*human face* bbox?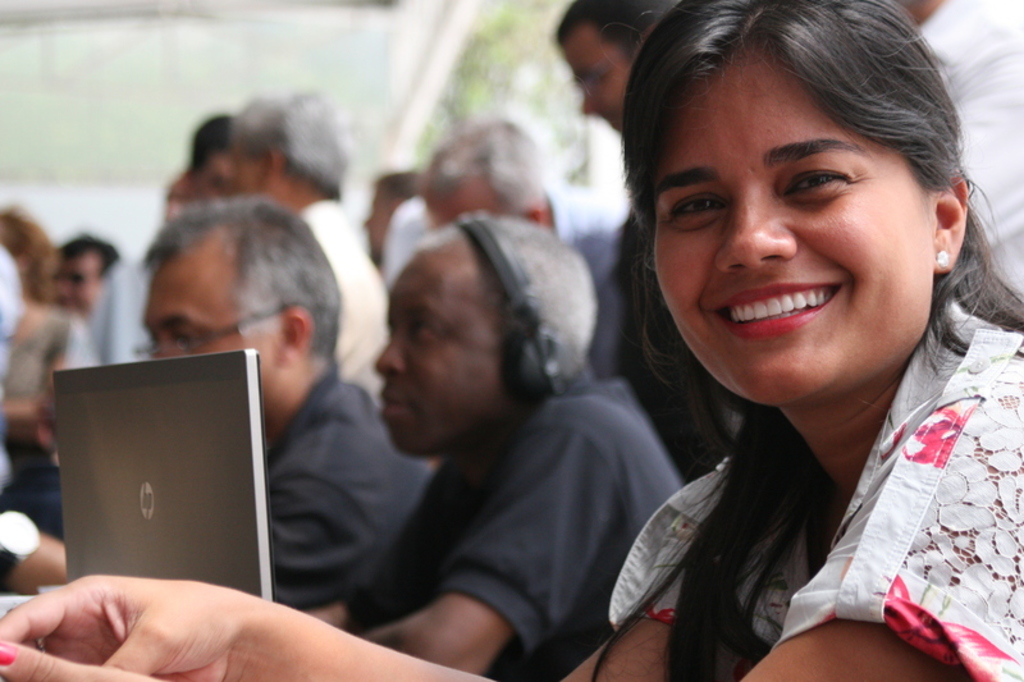
rect(143, 247, 279, 367)
